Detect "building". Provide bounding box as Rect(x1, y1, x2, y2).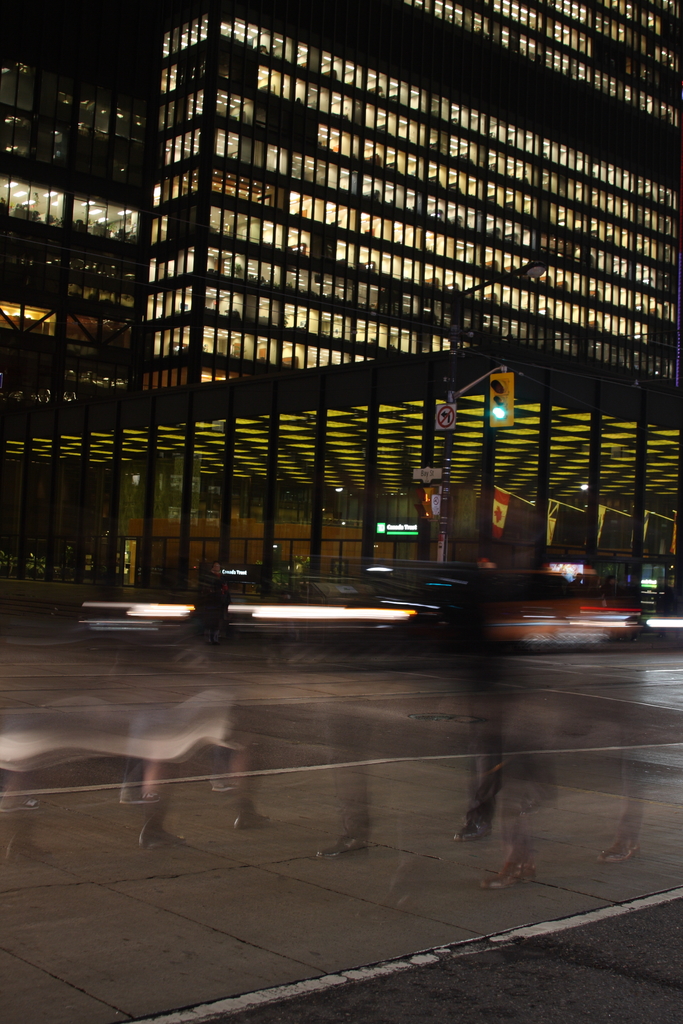
Rect(134, 4, 682, 388).
